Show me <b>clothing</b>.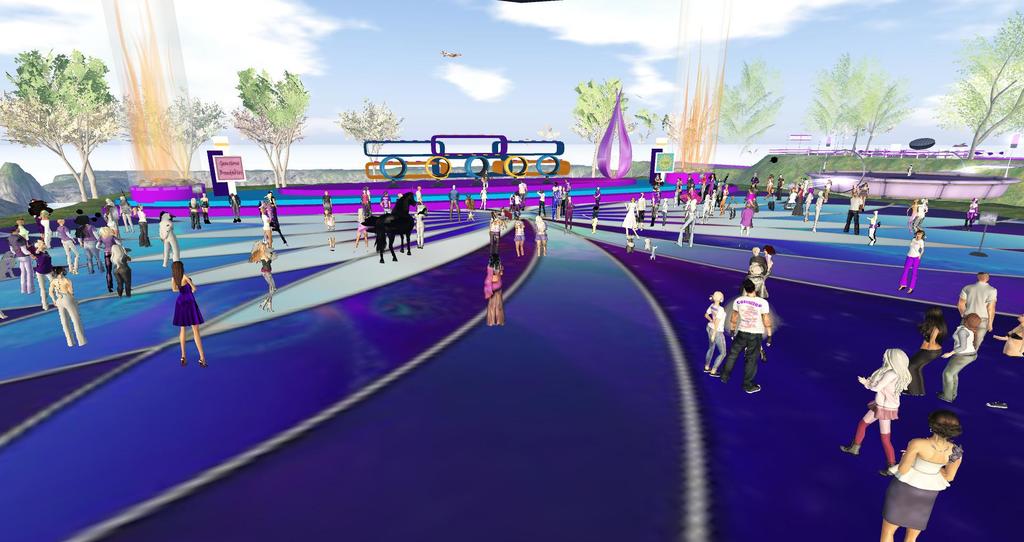
<b>clothing</b> is here: [x1=741, y1=193, x2=754, y2=228].
